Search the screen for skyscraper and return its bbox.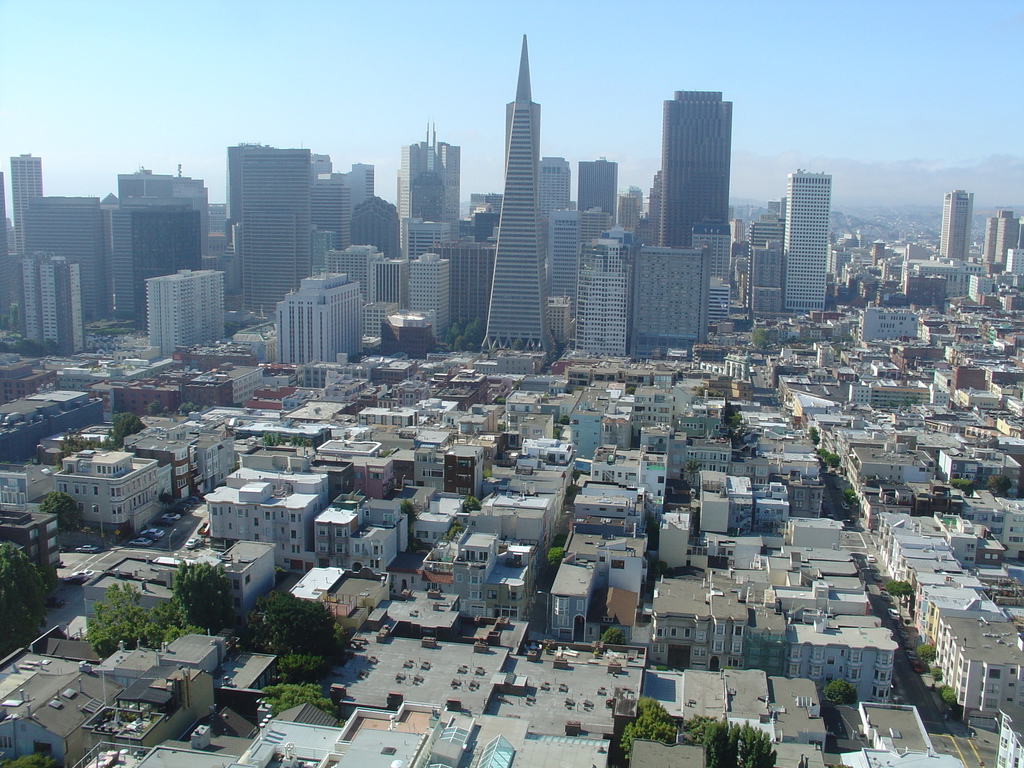
Found: select_region(657, 93, 732, 250).
